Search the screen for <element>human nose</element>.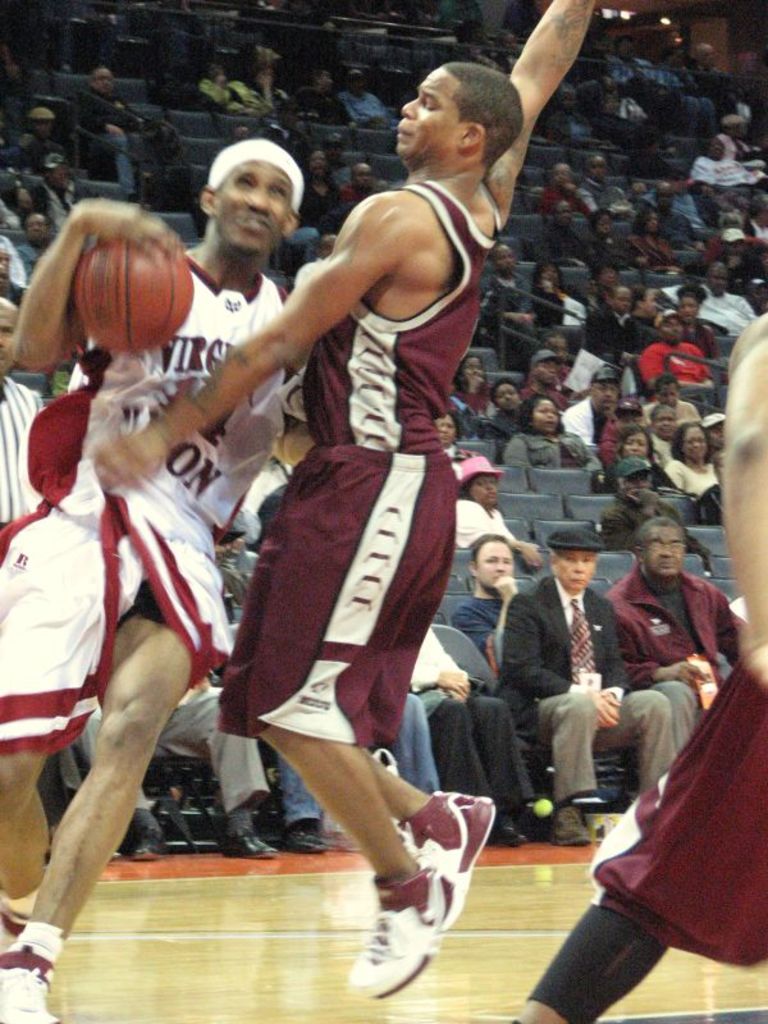
Found at bbox=[572, 558, 582, 568].
